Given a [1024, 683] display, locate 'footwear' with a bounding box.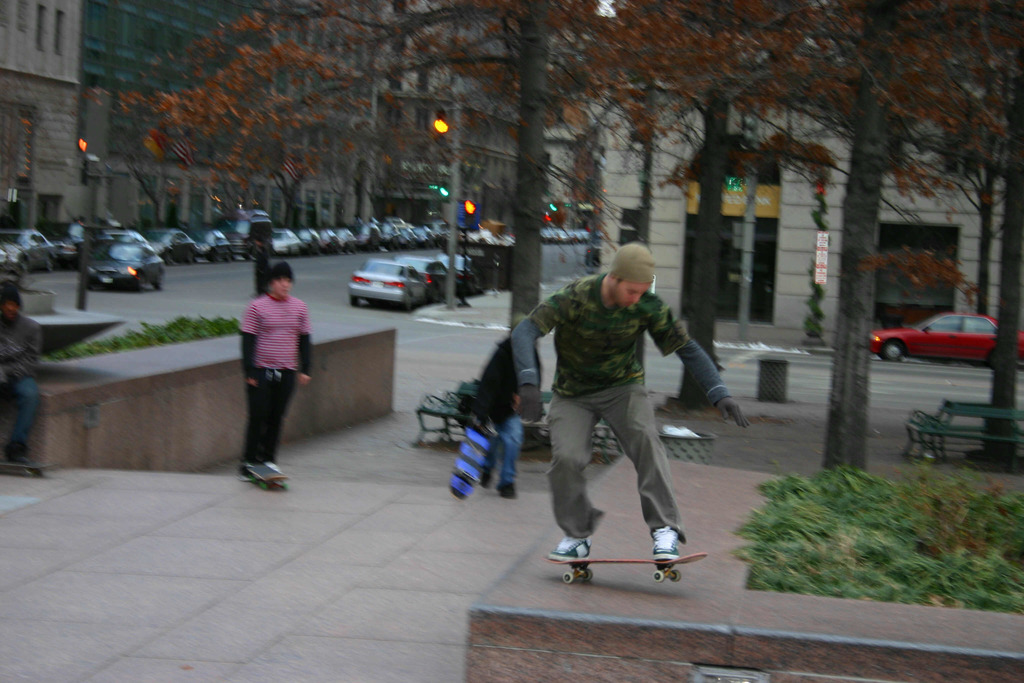
Located: rect(551, 525, 590, 562).
